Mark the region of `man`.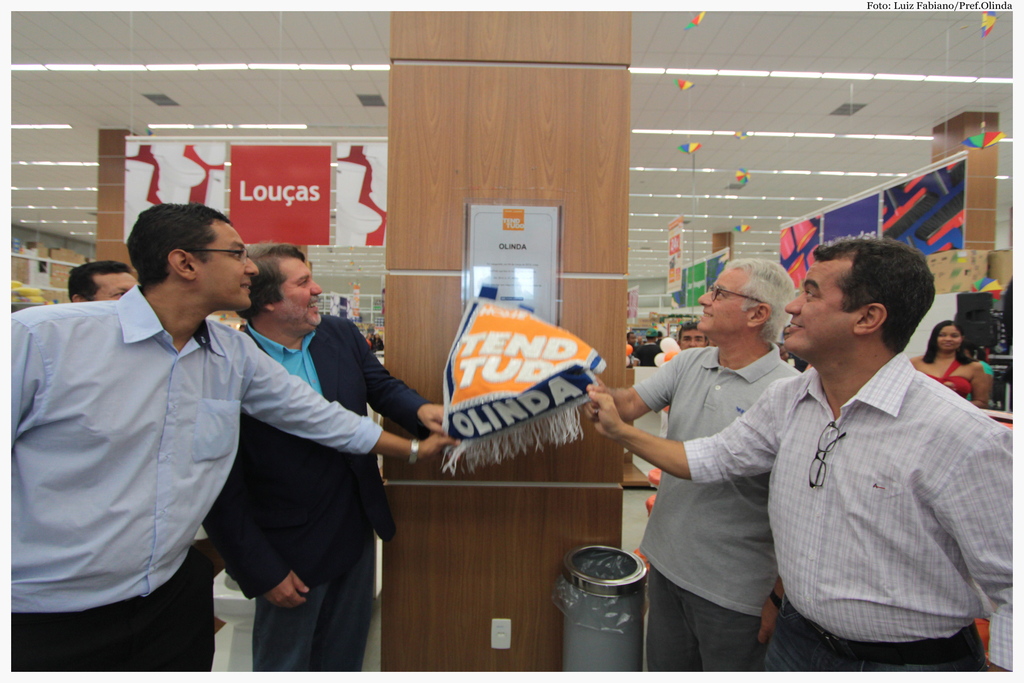
Region: <bbox>582, 233, 1023, 682</bbox>.
